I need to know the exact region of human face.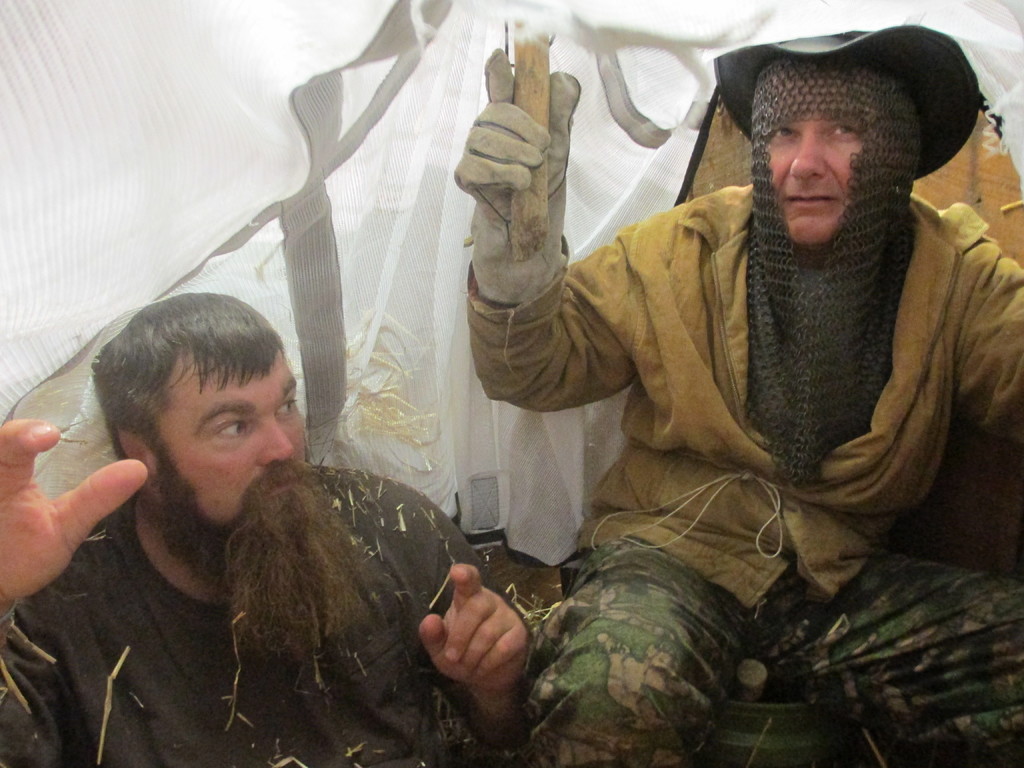
Region: <bbox>145, 352, 308, 549</bbox>.
